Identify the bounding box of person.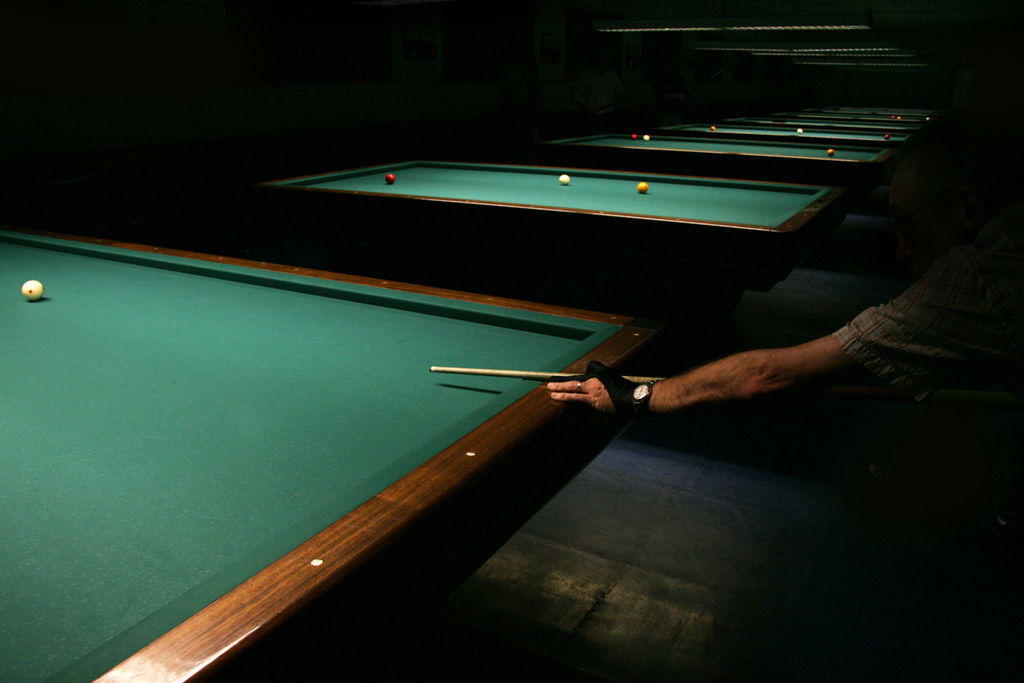
(665,204,965,479).
